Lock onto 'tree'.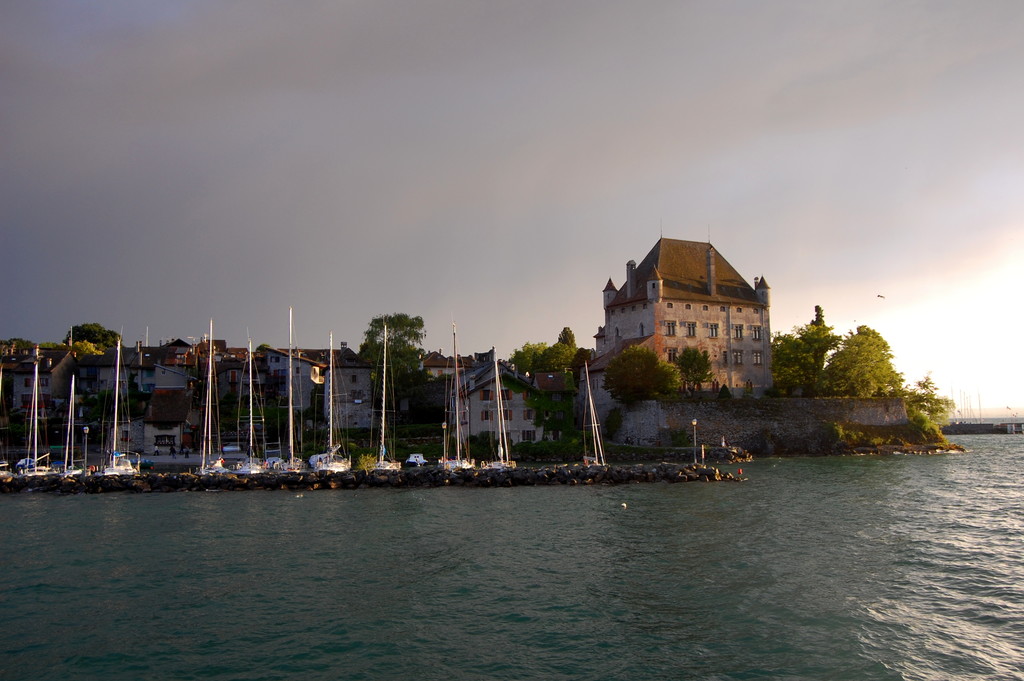
Locked: box(902, 366, 954, 439).
